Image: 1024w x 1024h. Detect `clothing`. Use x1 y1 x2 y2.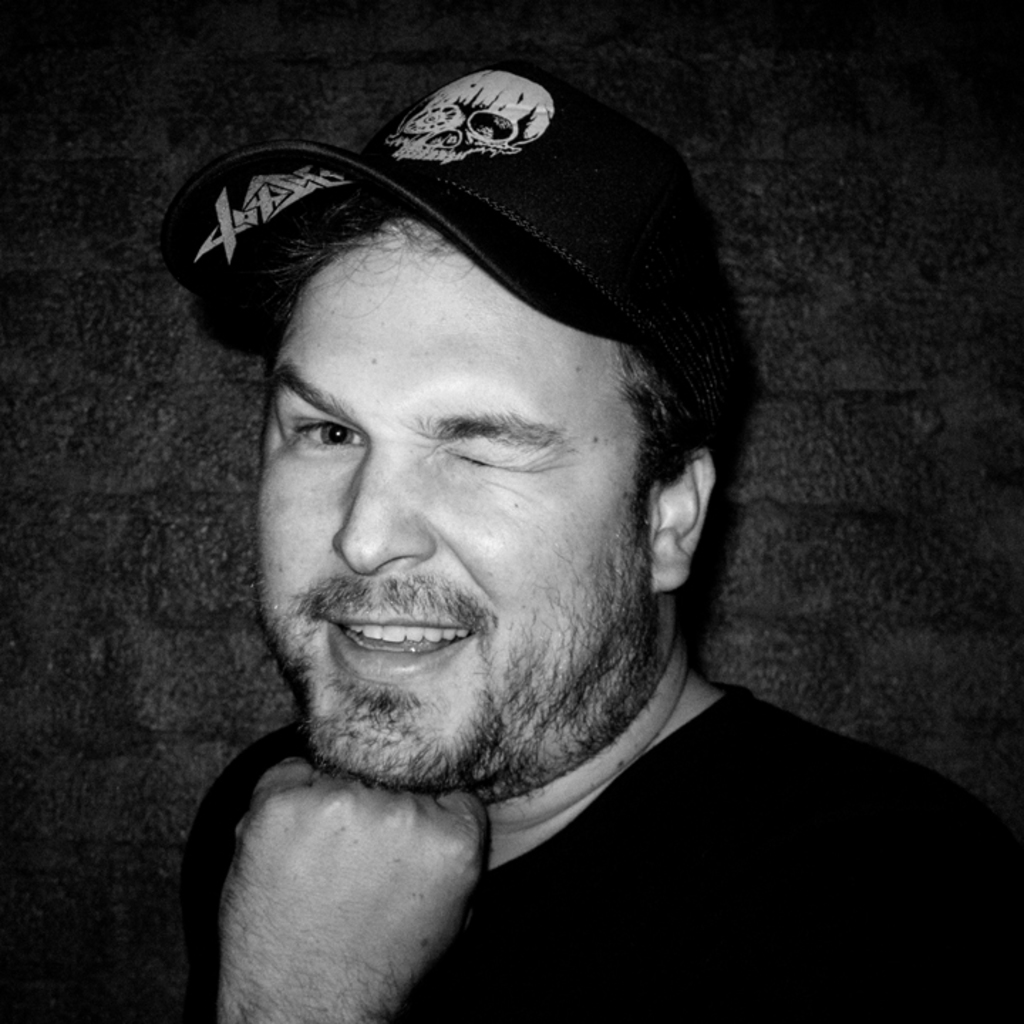
162 698 1020 1023.
